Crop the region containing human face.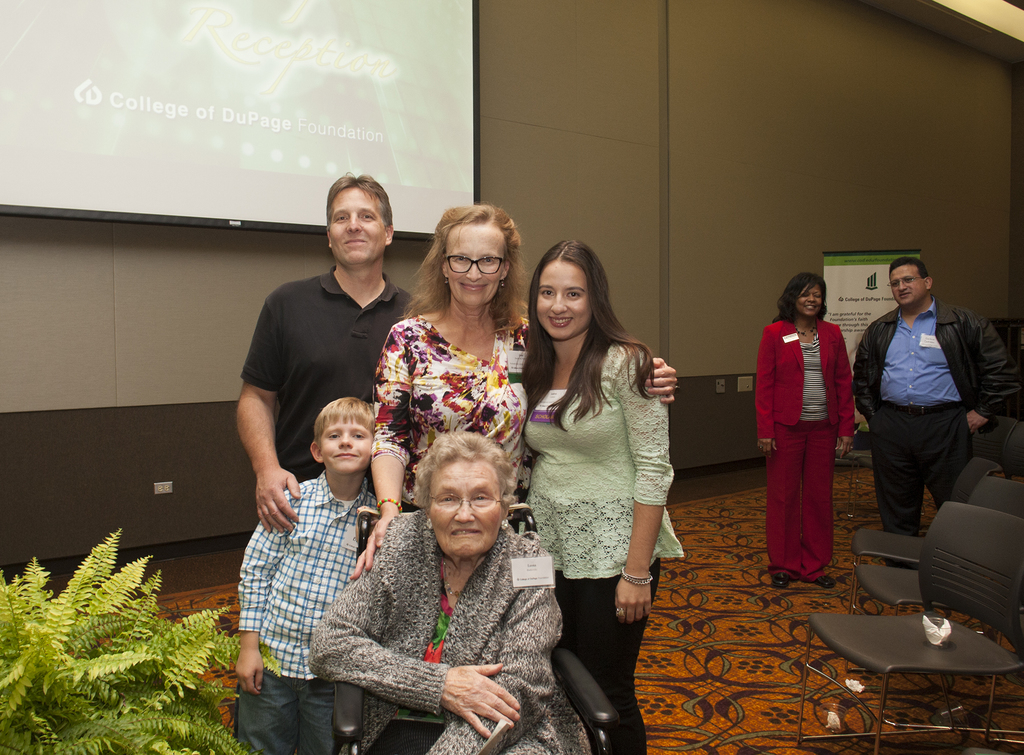
Crop region: [x1=794, y1=282, x2=822, y2=318].
